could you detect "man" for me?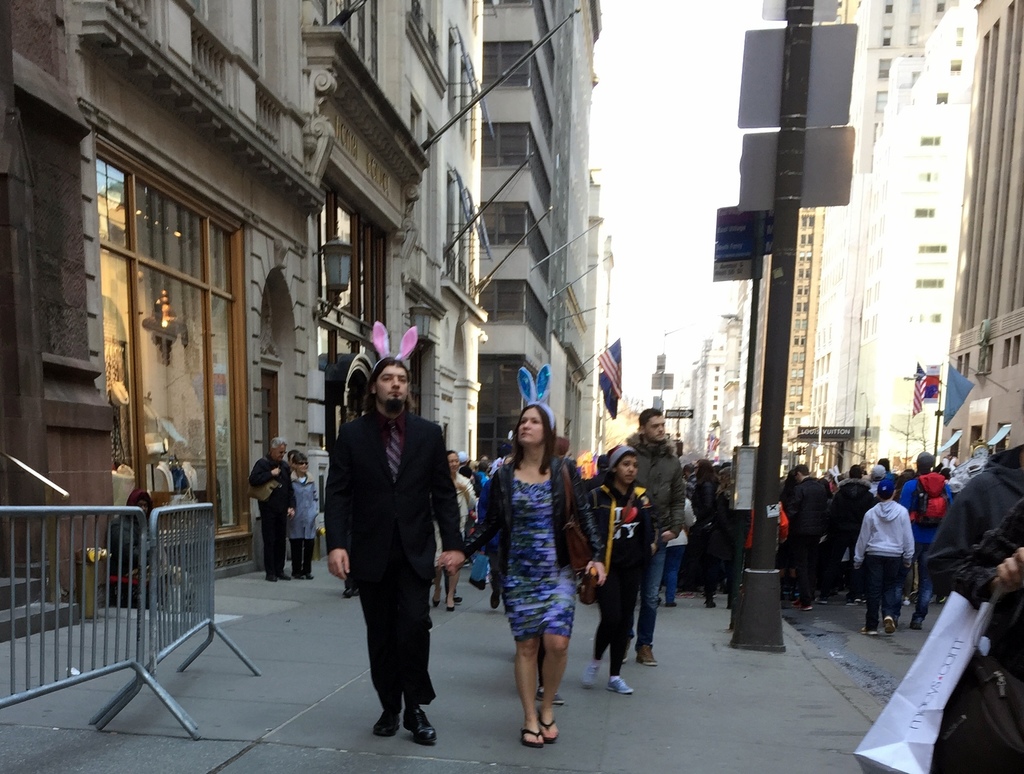
Detection result: (248, 431, 300, 584).
